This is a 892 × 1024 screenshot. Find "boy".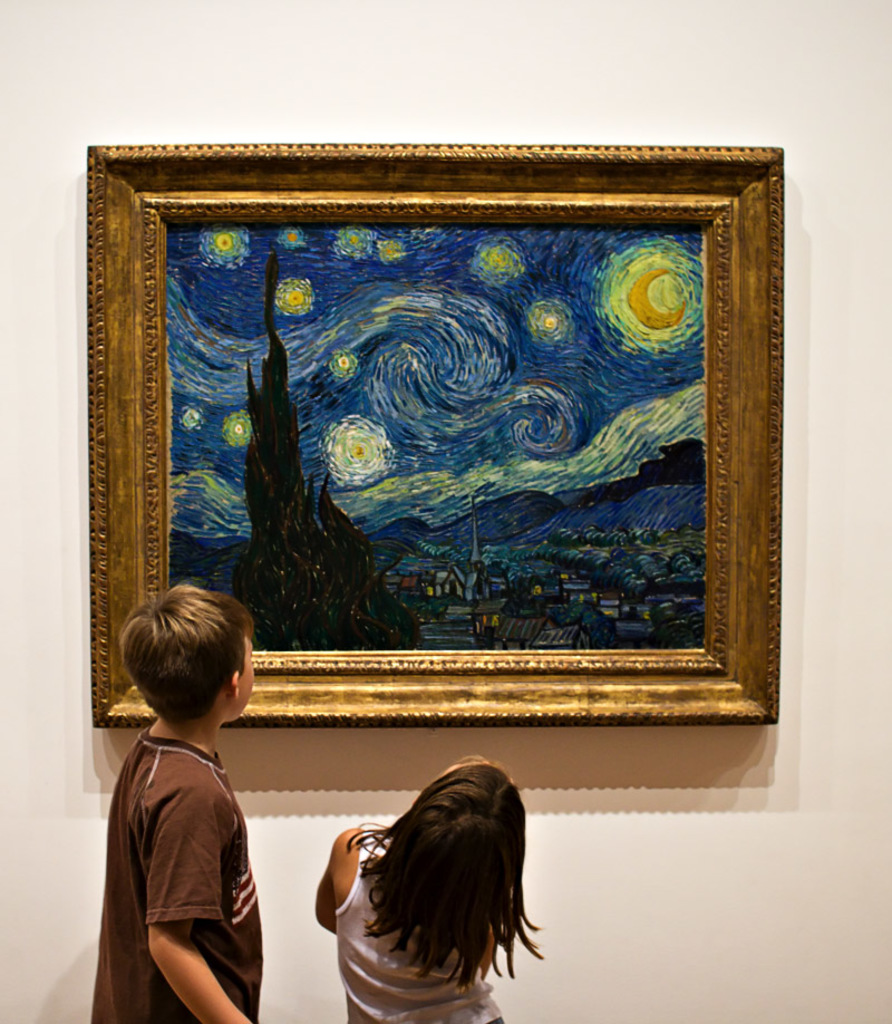
Bounding box: <box>79,568,299,1014</box>.
